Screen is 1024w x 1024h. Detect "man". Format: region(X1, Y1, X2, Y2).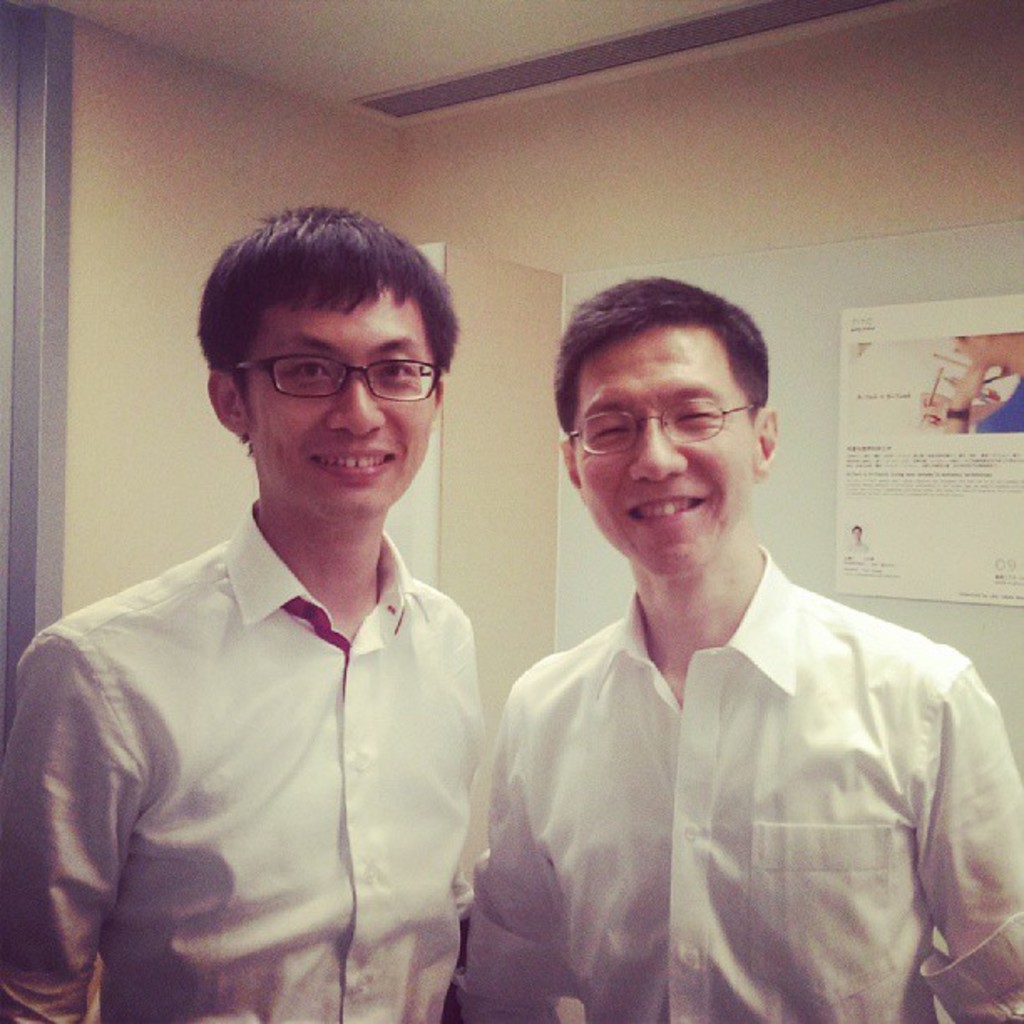
region(0, 199, 489, 1022).
